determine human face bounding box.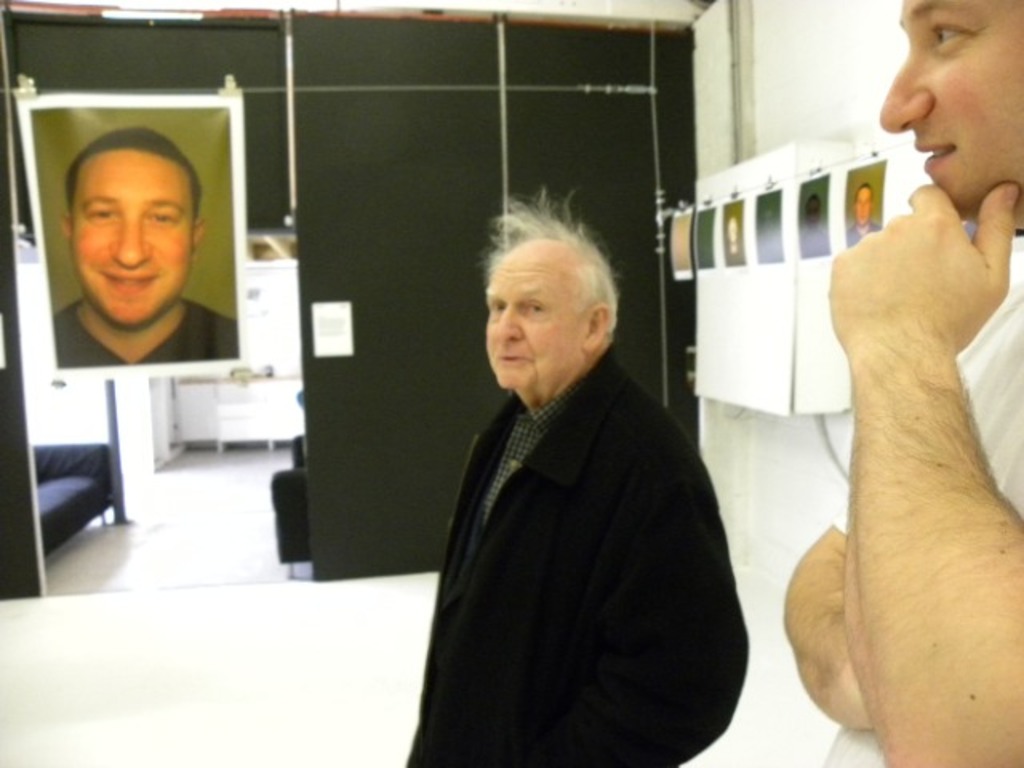
Determined: bbox=(878, 0, 1022, 222).
